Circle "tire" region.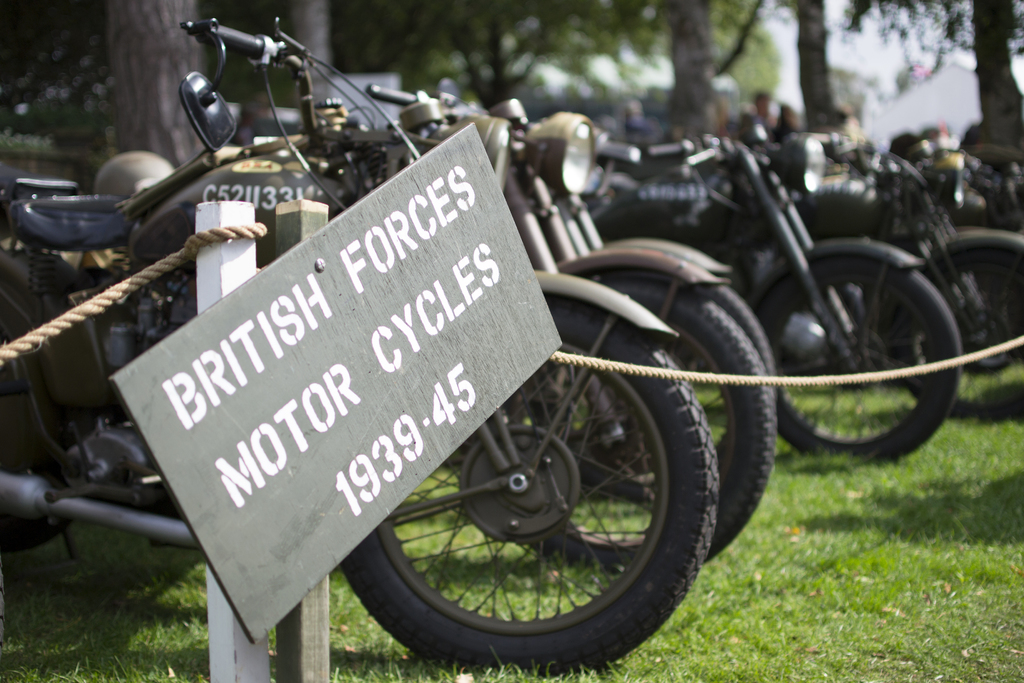
Region: select_region(764, 254, 961, 467).
